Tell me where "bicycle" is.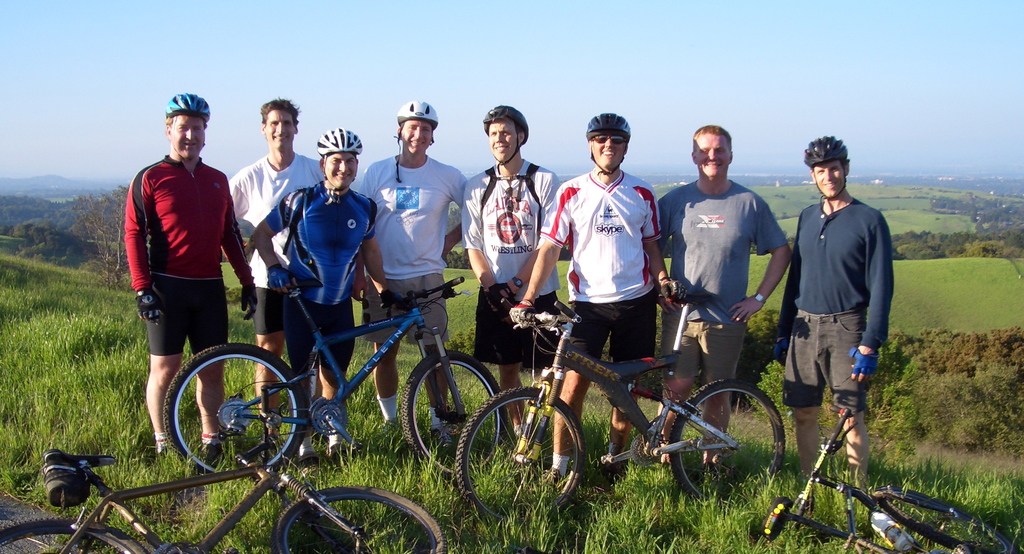
"bicycle" is at {"left": 756, "top": 403, "right": 1021, "bottom": 553}.
